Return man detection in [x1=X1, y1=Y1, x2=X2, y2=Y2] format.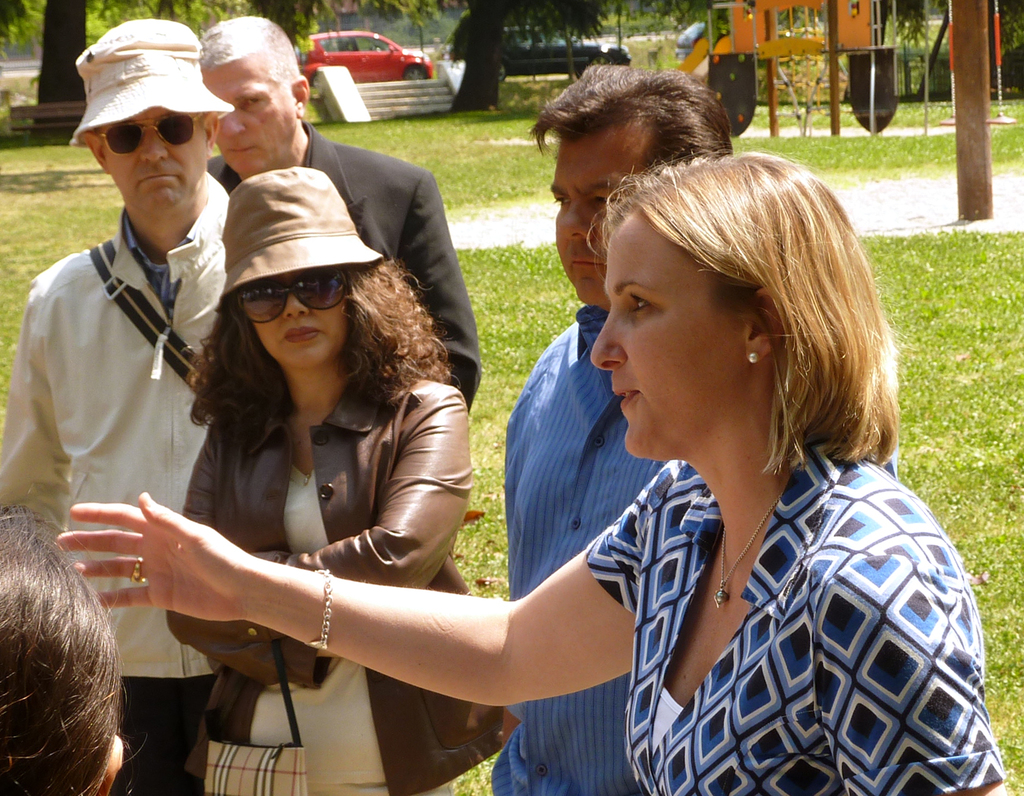
[x1=489, y1=65, x2=726, y2=795].
